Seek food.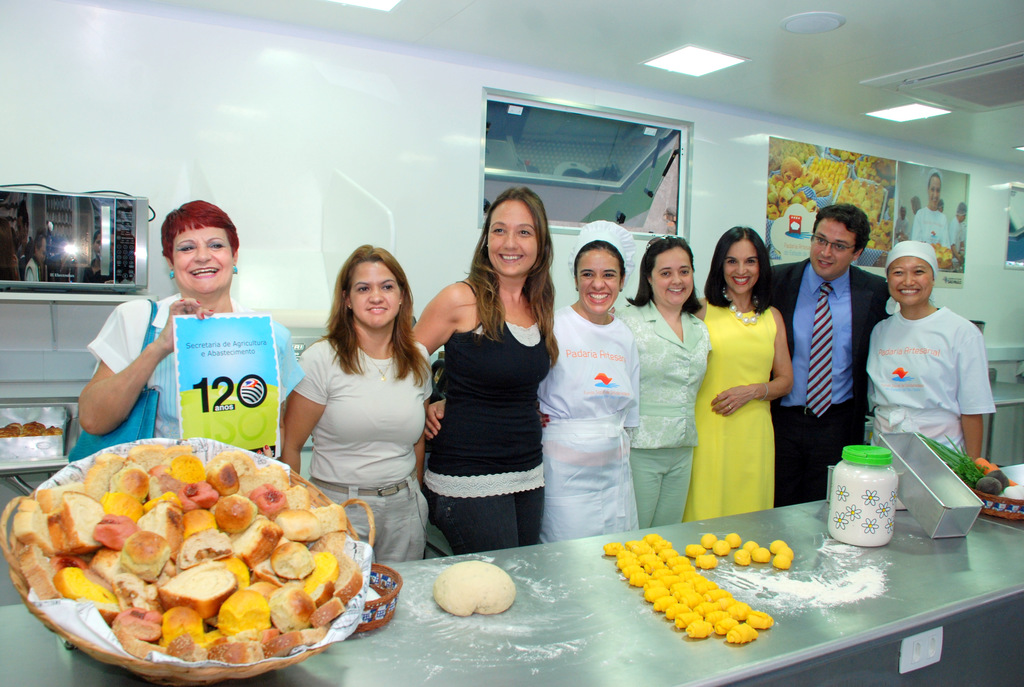
648 565 667 580.
